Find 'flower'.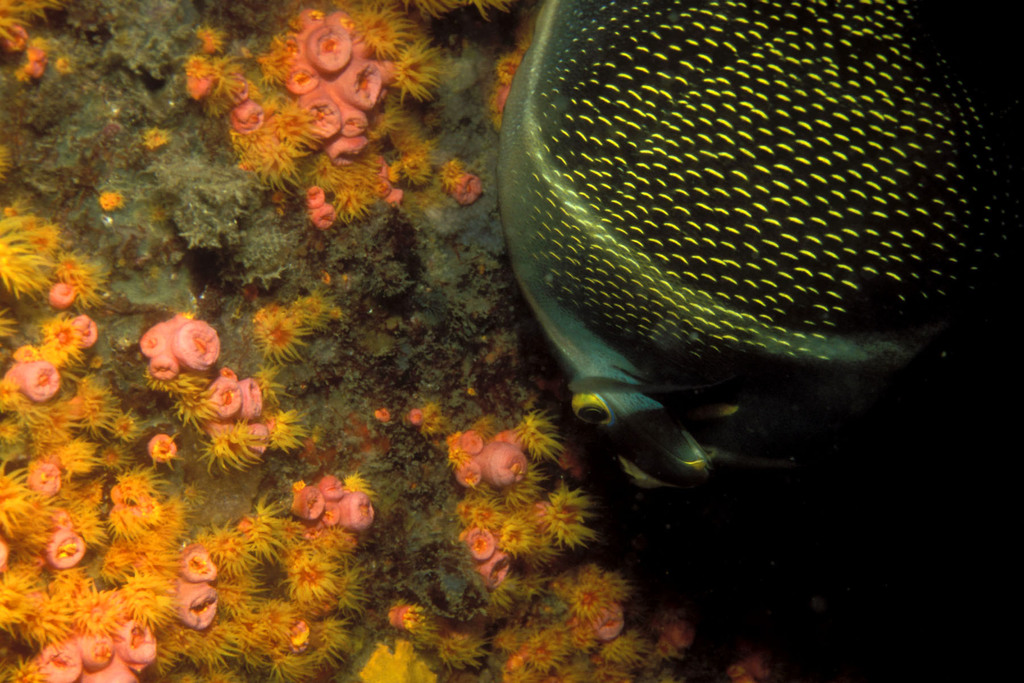
crop(292, 483, 328, 519).
